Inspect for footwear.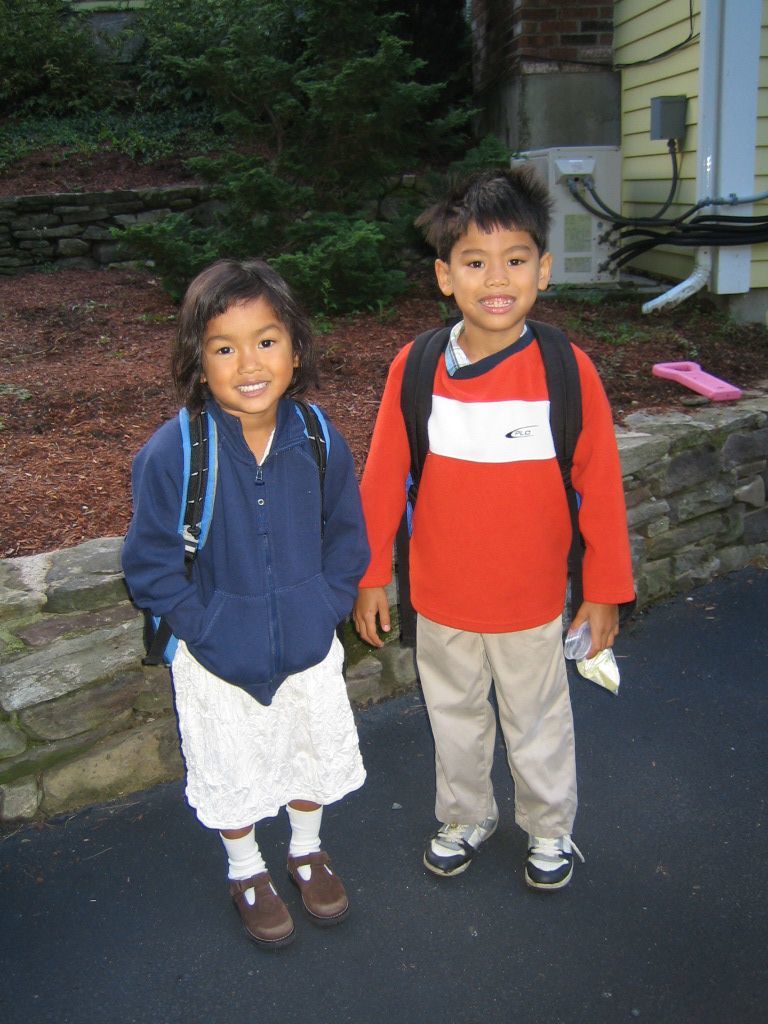
Inspection: box(225, 870, 296, 944).
